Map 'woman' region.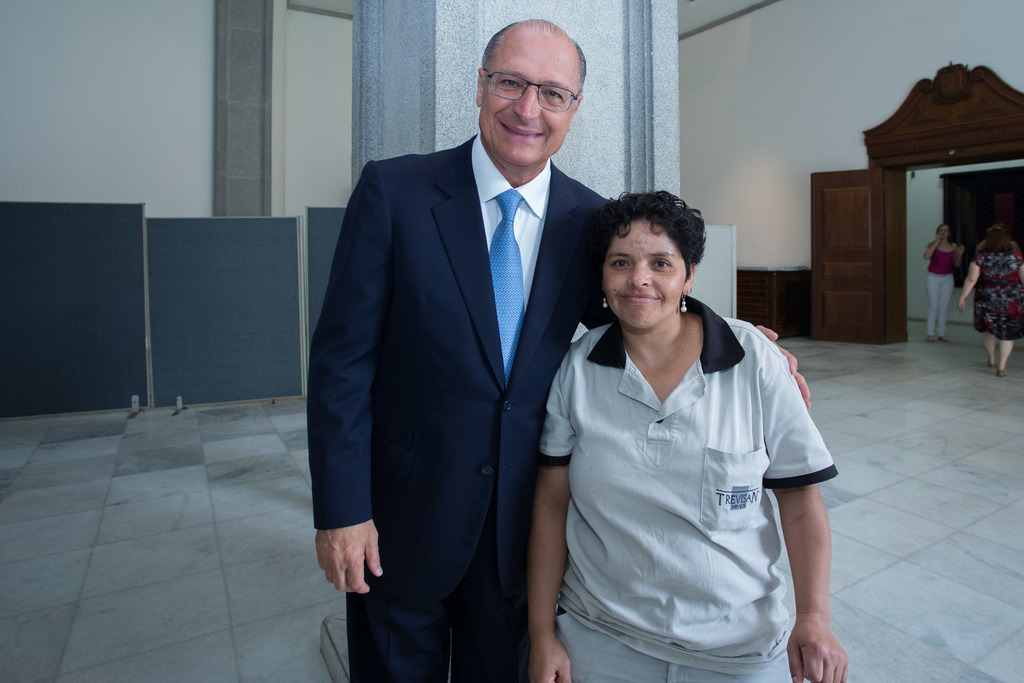
Mapped to {"x1": 959, "y1": 227, "x2": 1023, "y2": 378}.
